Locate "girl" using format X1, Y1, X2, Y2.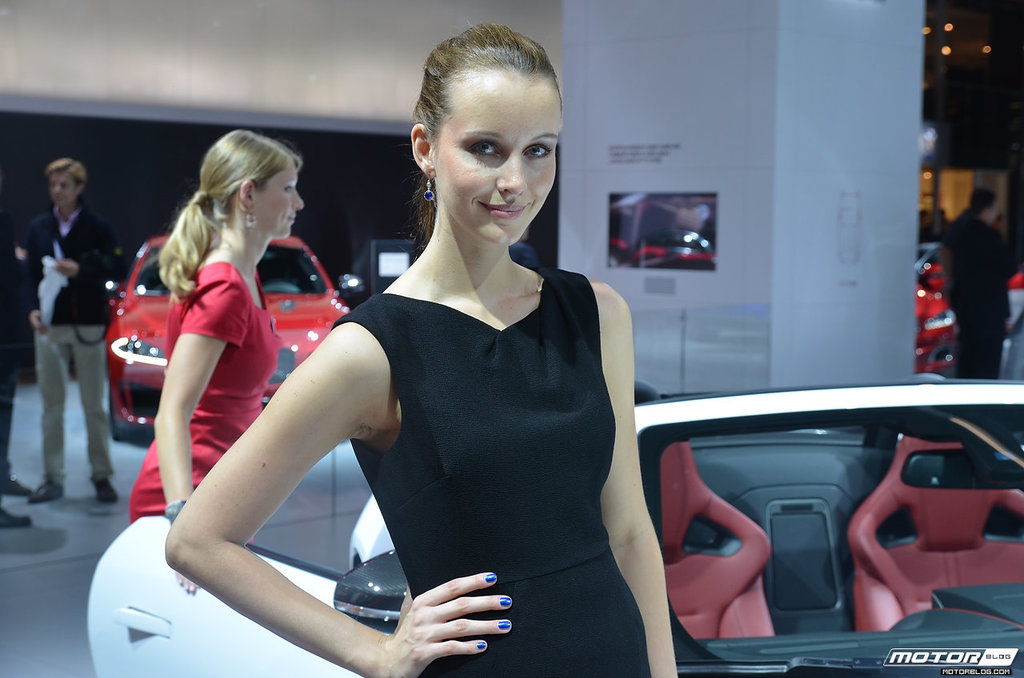
166, 22, 679, 677.
